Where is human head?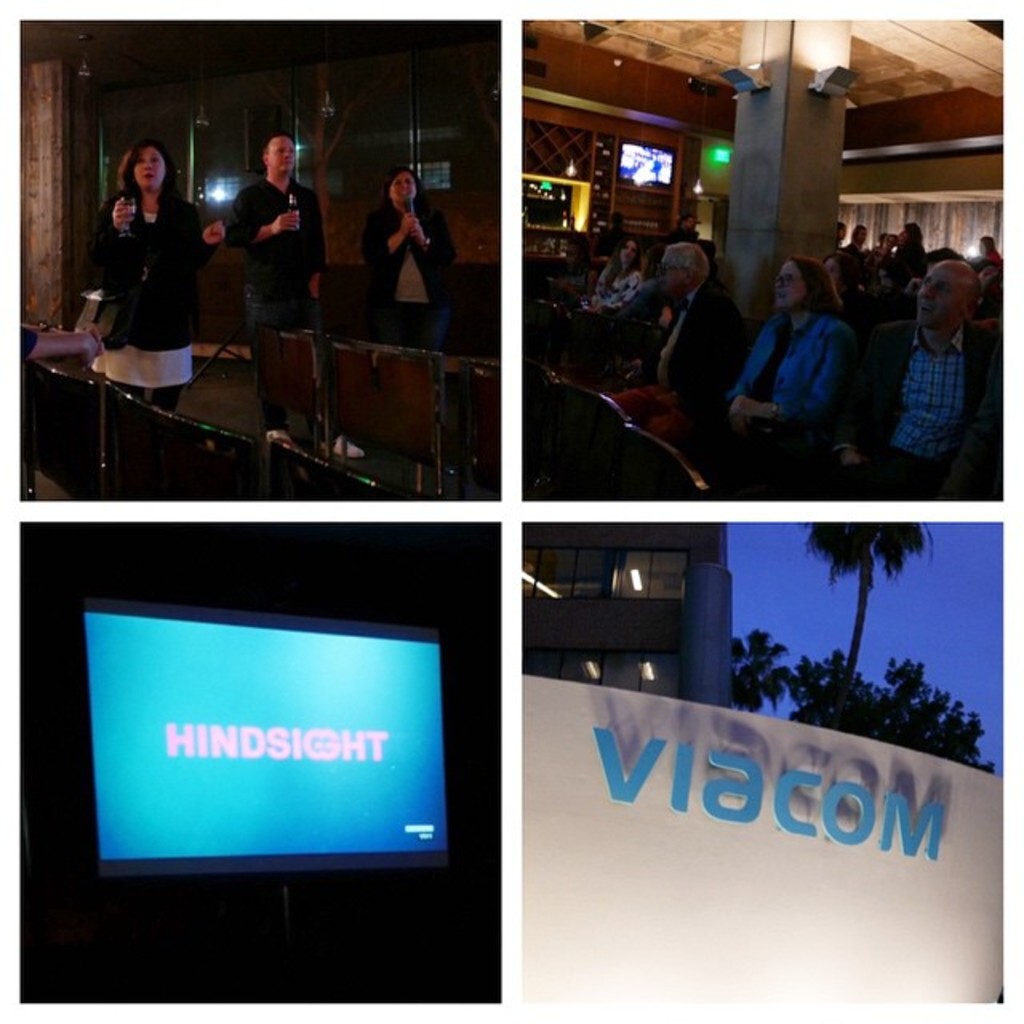
pyautogui.locateOnScreen(264, 134, 294, 178).
